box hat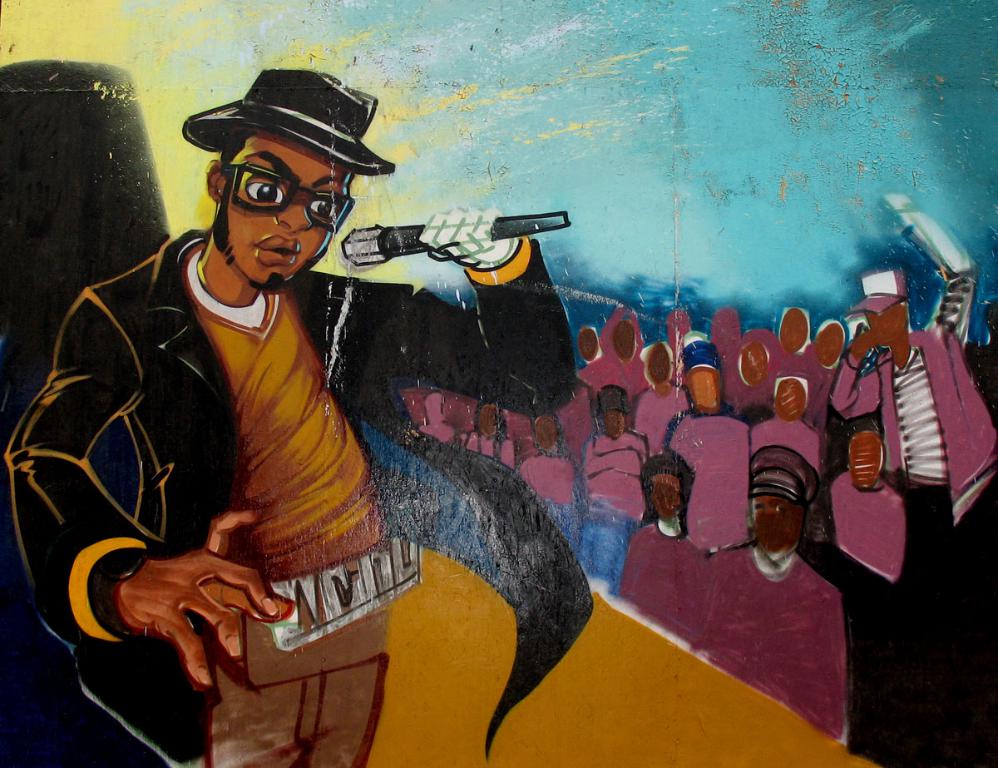
<bbox>183, 66, 398, 179</bbox>
